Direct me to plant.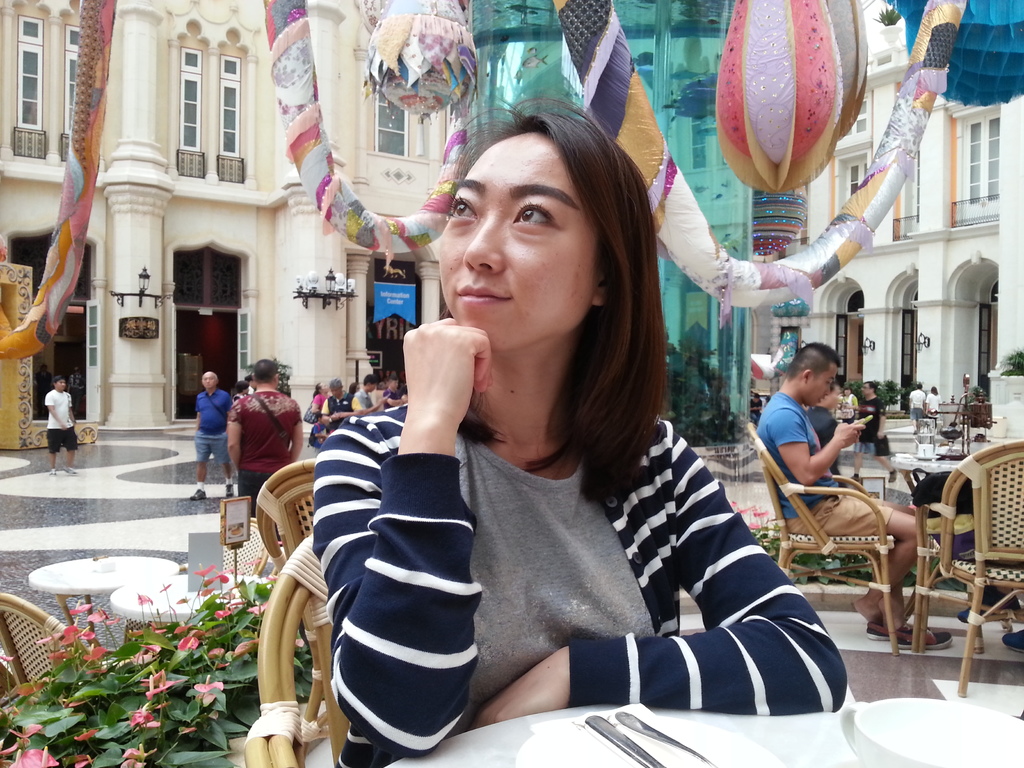
Direction: 278, 353, 297, 396.
